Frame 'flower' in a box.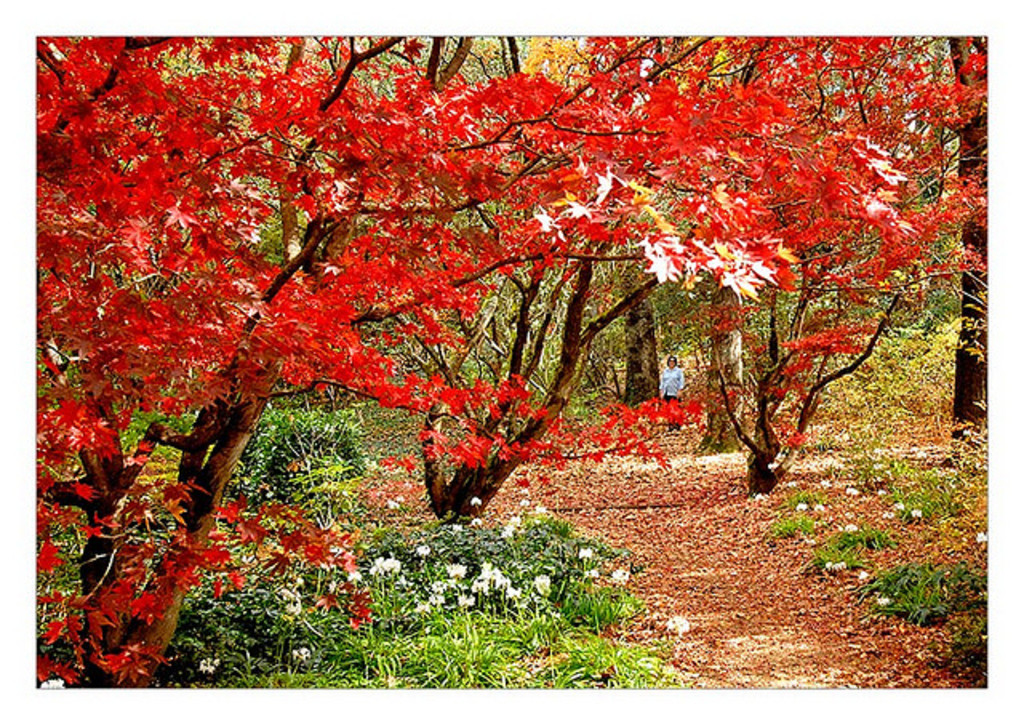
(346, 568, 363, 583).
